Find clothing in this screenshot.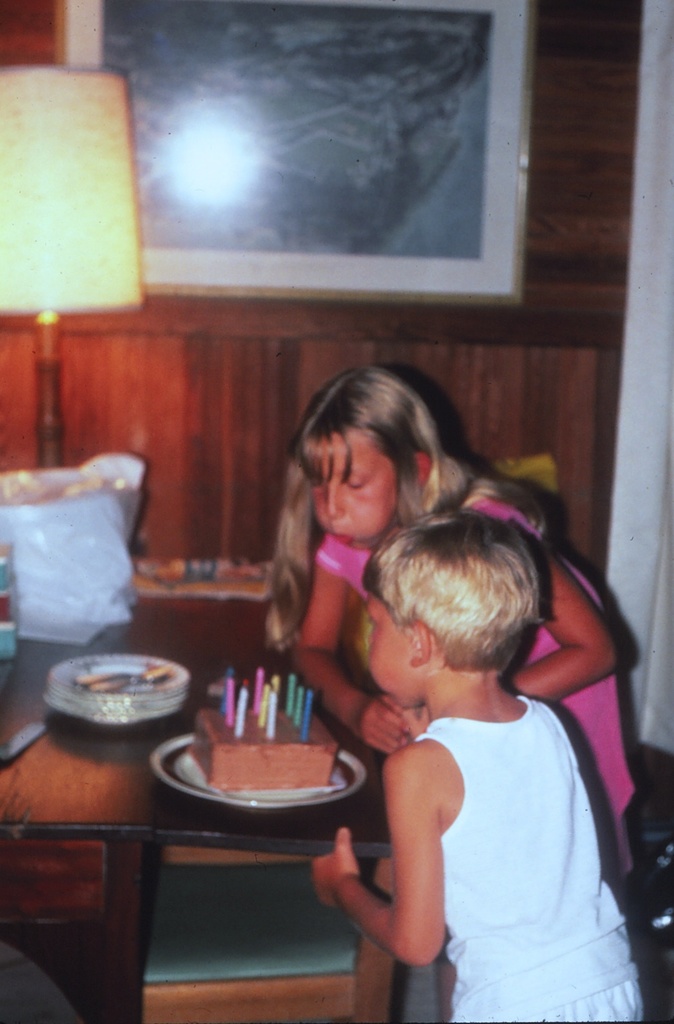
The bounding box for clothing is (left=309, top=482, right=633, bottom=837).
